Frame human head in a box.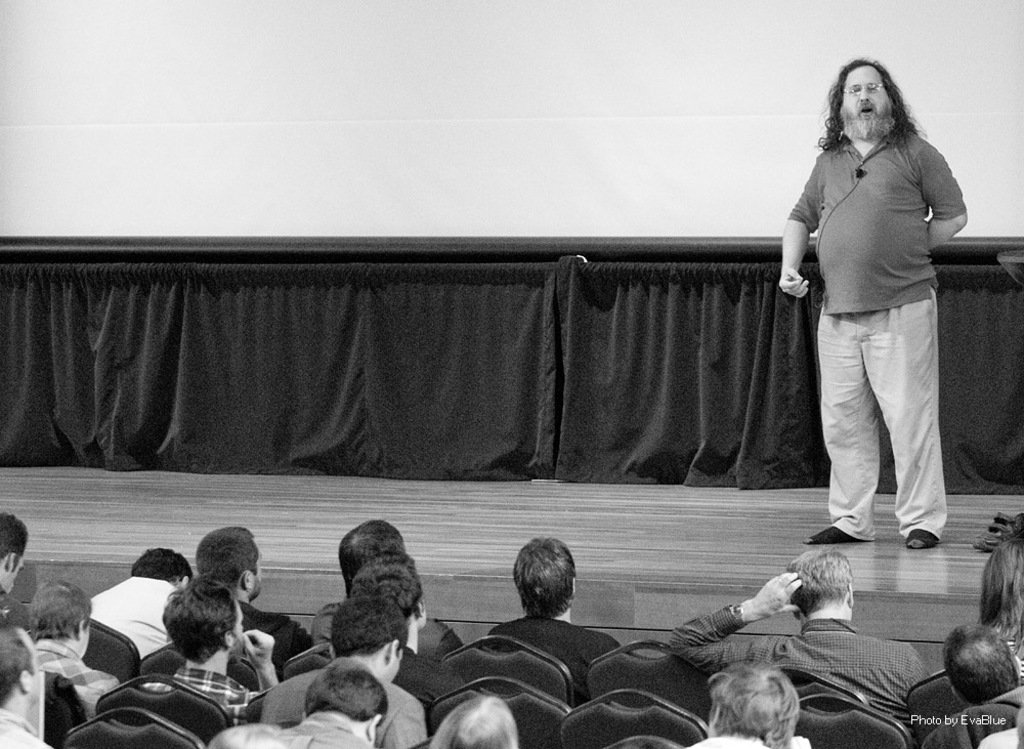
(161, 576, 243, 662).
